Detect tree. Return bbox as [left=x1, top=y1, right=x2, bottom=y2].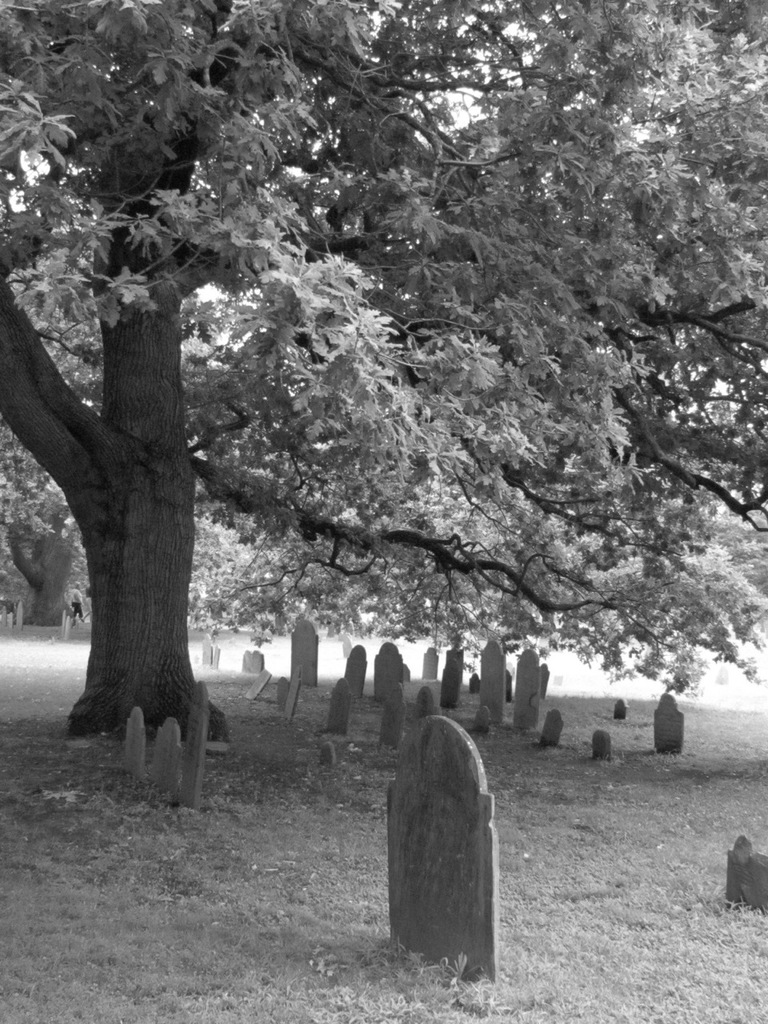
[left=0, top=22, right=718, bottom=781].
